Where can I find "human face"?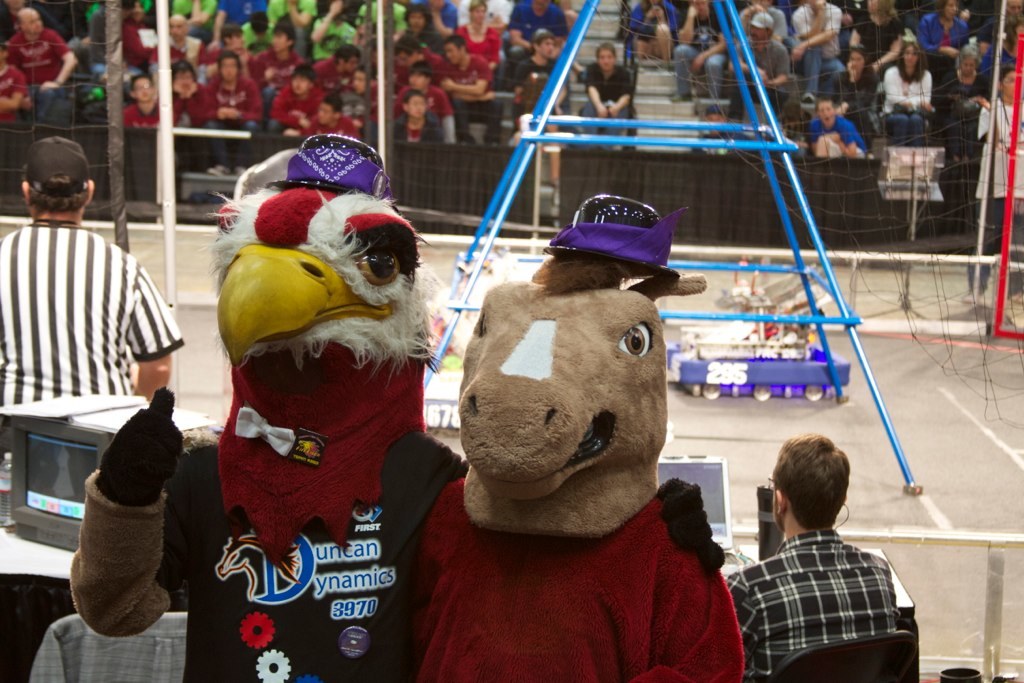
You can find it at crop(319, 103, 331, 119).
